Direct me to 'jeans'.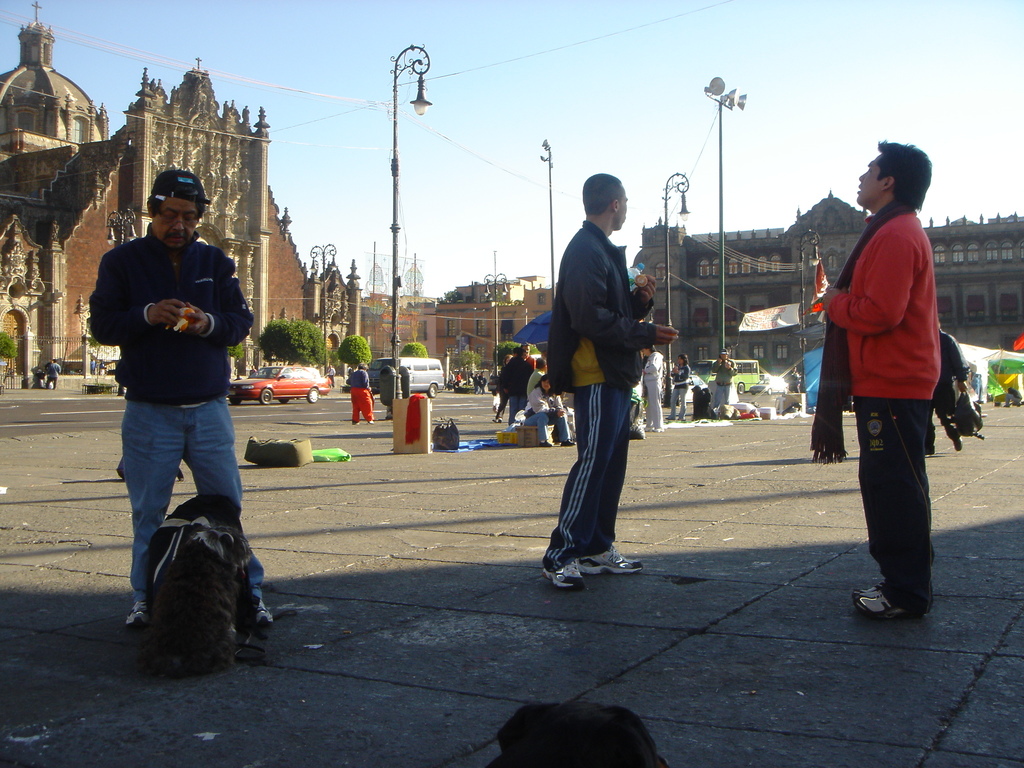
Direction: select_region(670, 387, 691, 415).
